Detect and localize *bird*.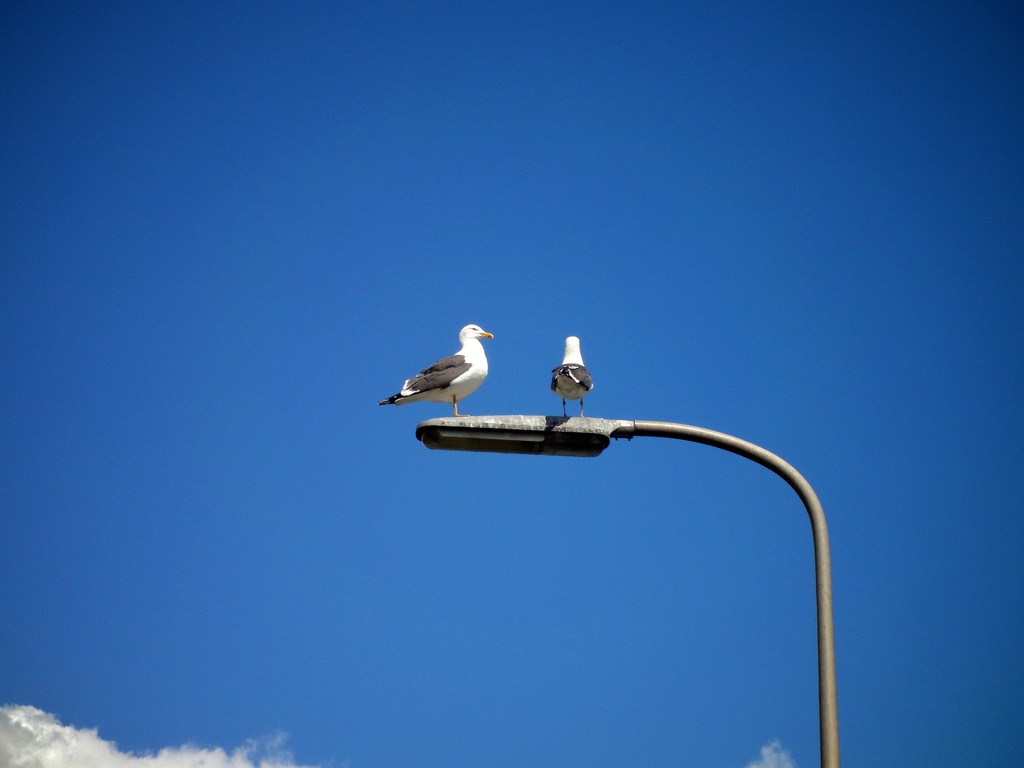
Localized at BBox(393, 328, 505, 424).
